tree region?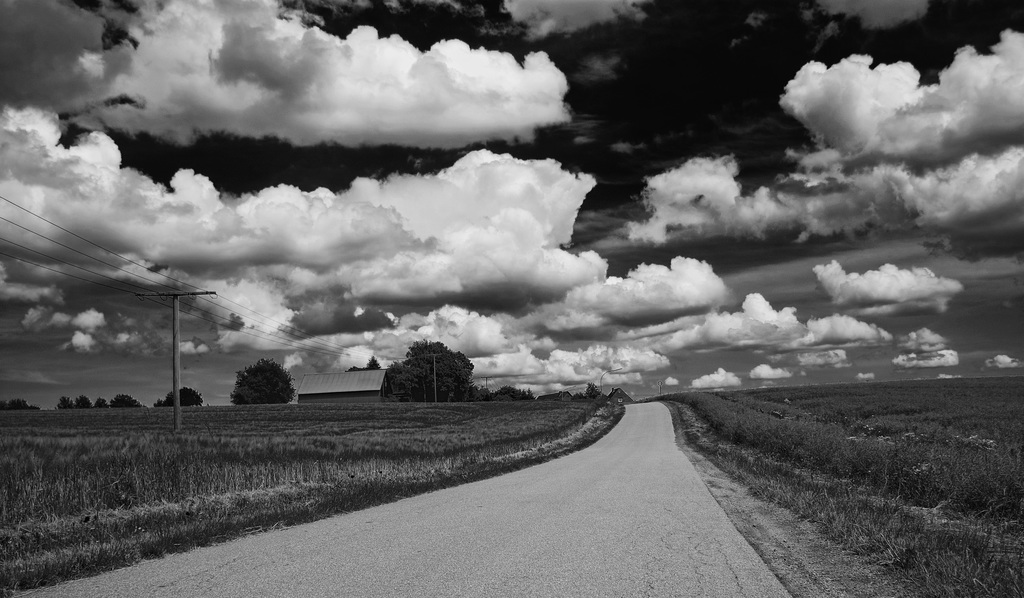
(74,394,92,408)
